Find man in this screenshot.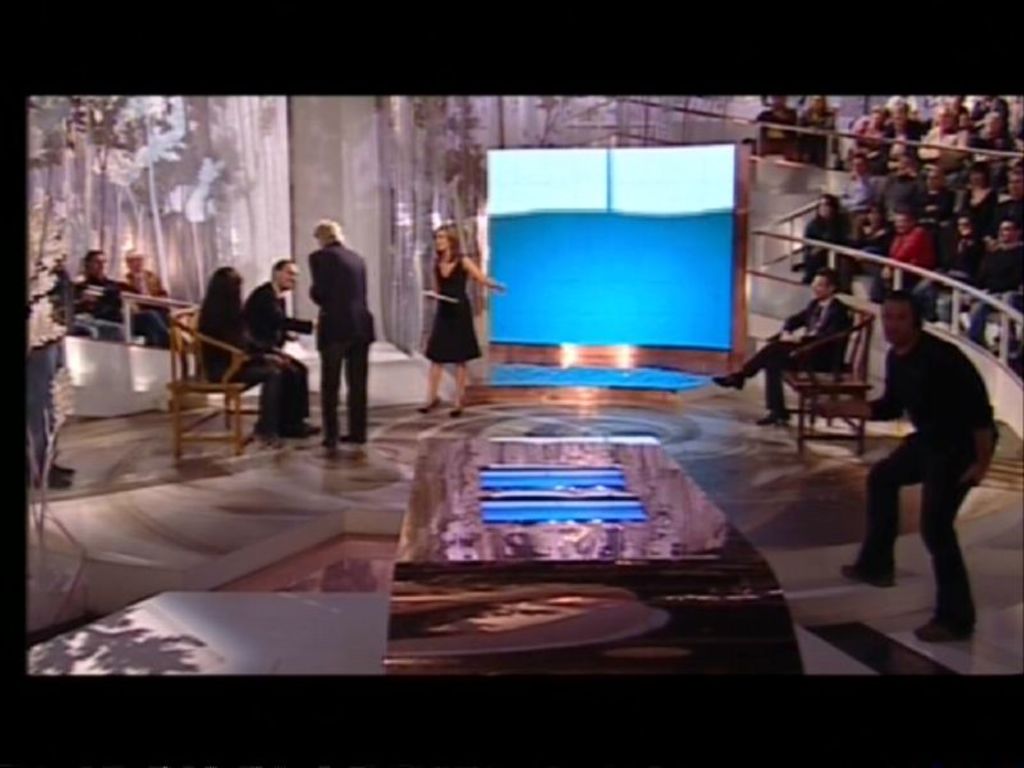
The bounding box for man is box=[288, 209, 372, 447].
